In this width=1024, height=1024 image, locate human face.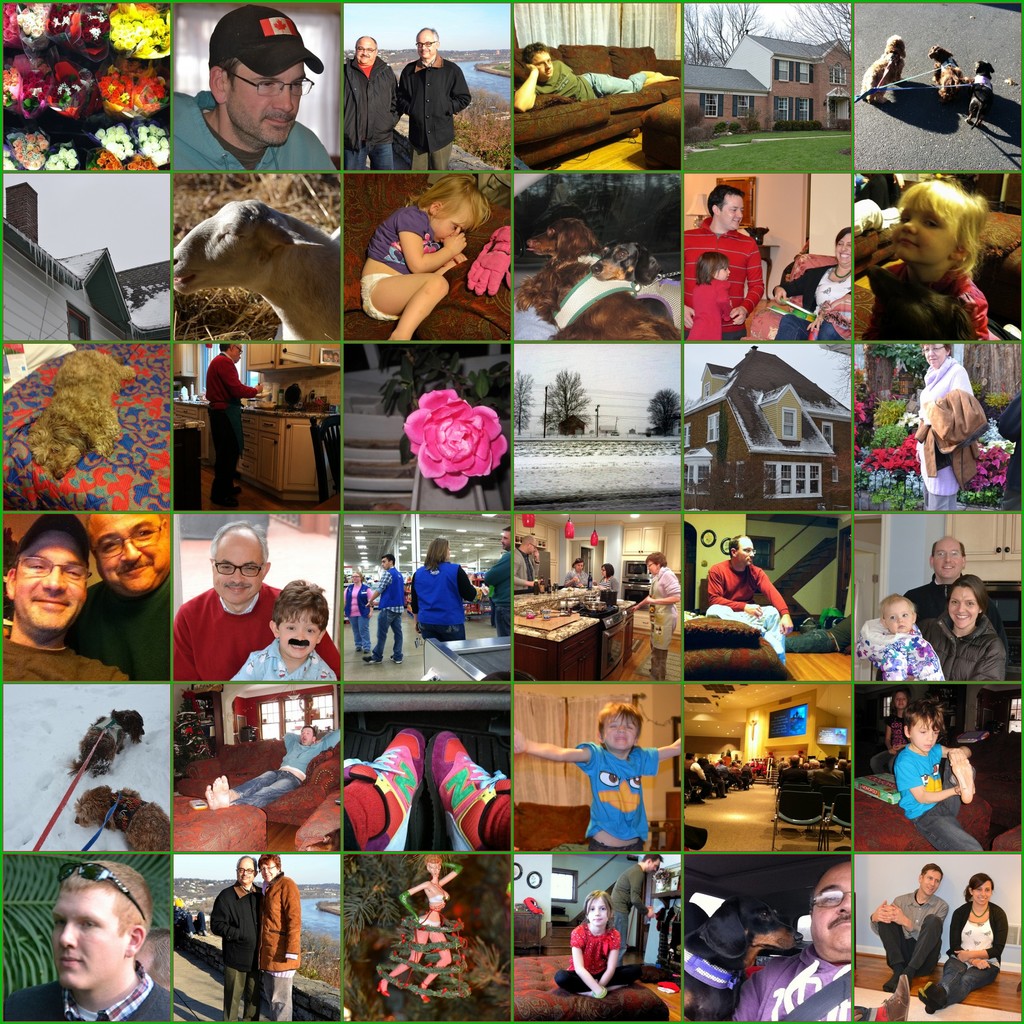
Bounding box: (378, 556, 389, 572).
